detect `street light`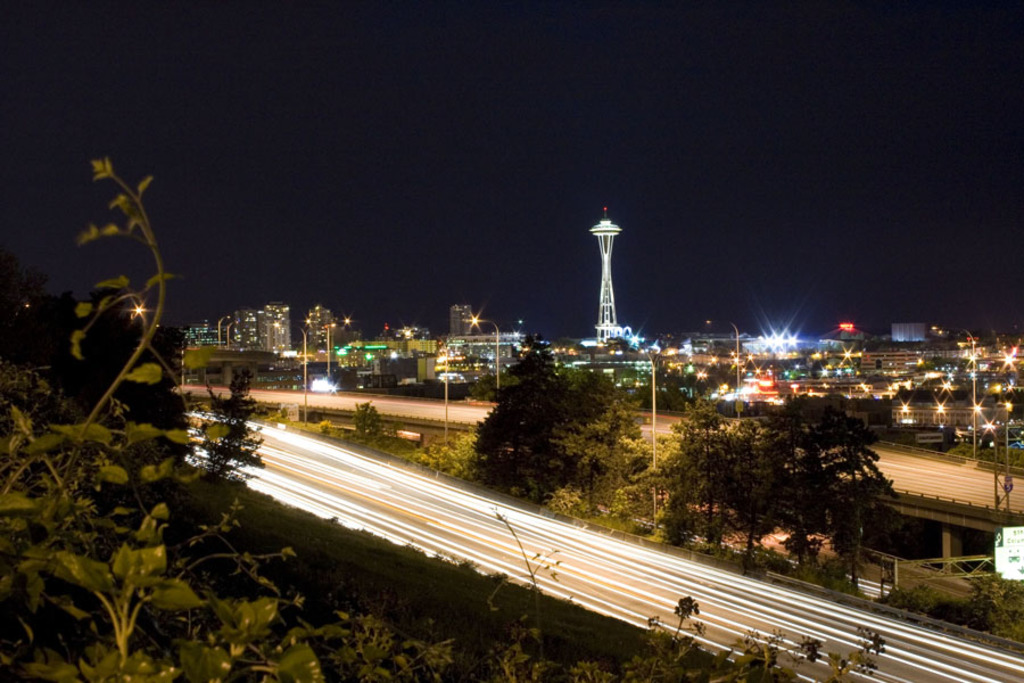
l=650, t=345, r=682, b=530
